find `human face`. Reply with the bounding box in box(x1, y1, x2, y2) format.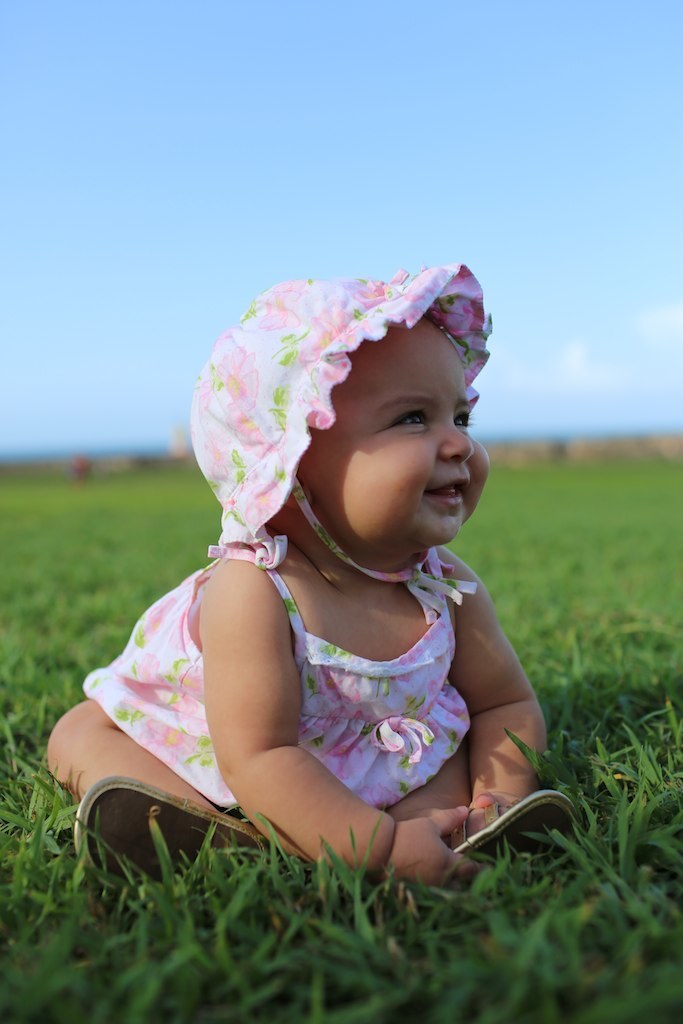
box(303, 317, 500, 548).
